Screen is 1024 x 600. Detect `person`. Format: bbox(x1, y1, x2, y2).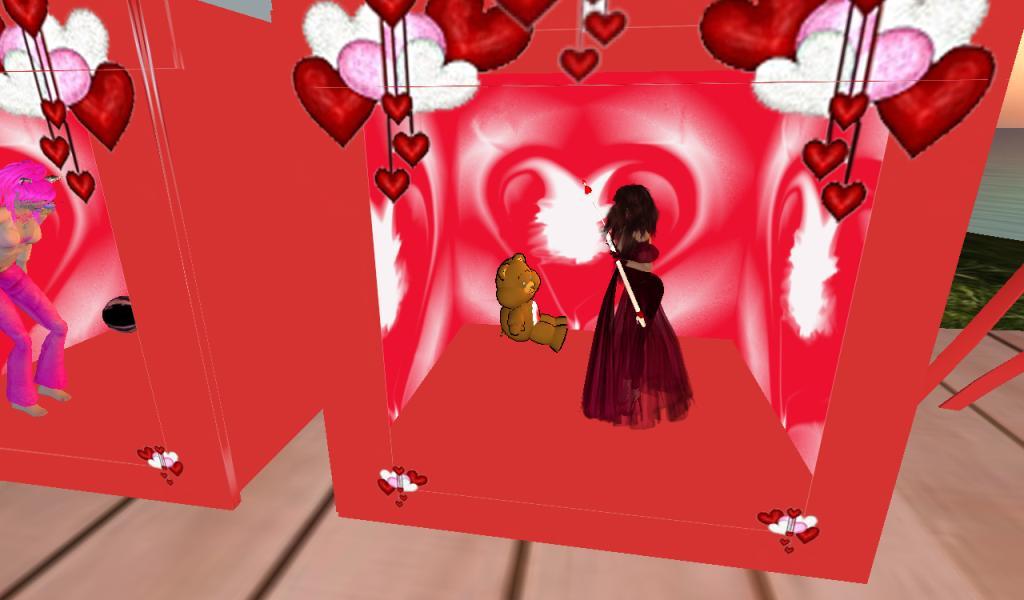
bbox(582, 182, 693, 428).
